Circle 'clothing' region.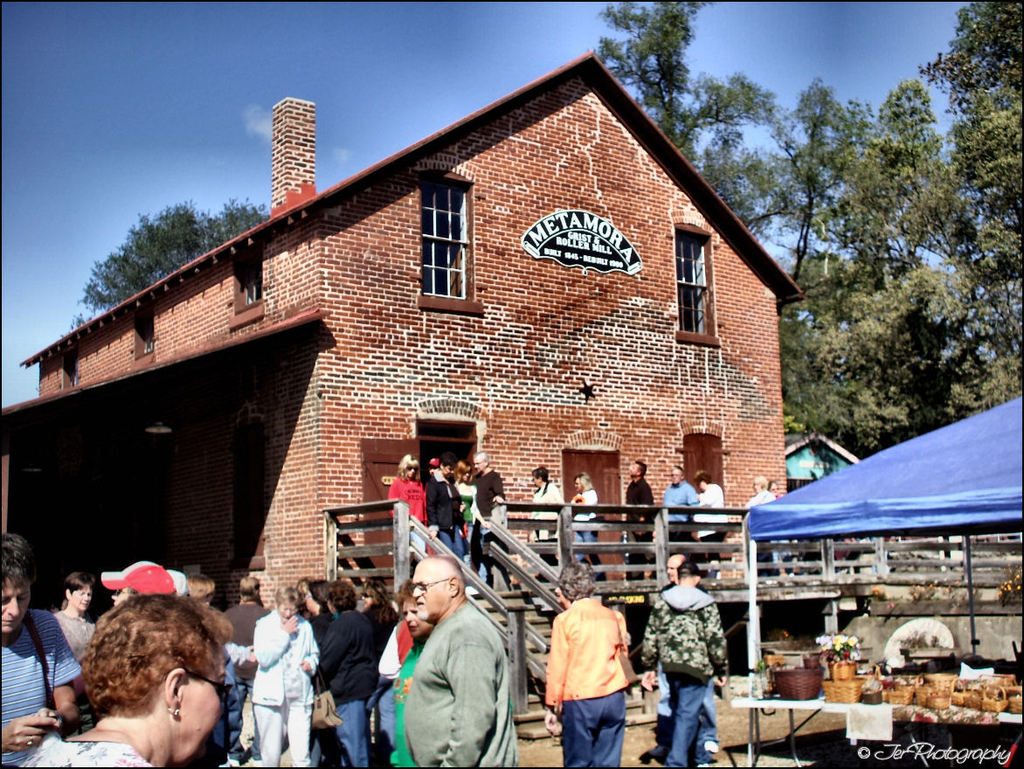
Region: (692,482,727,564).
